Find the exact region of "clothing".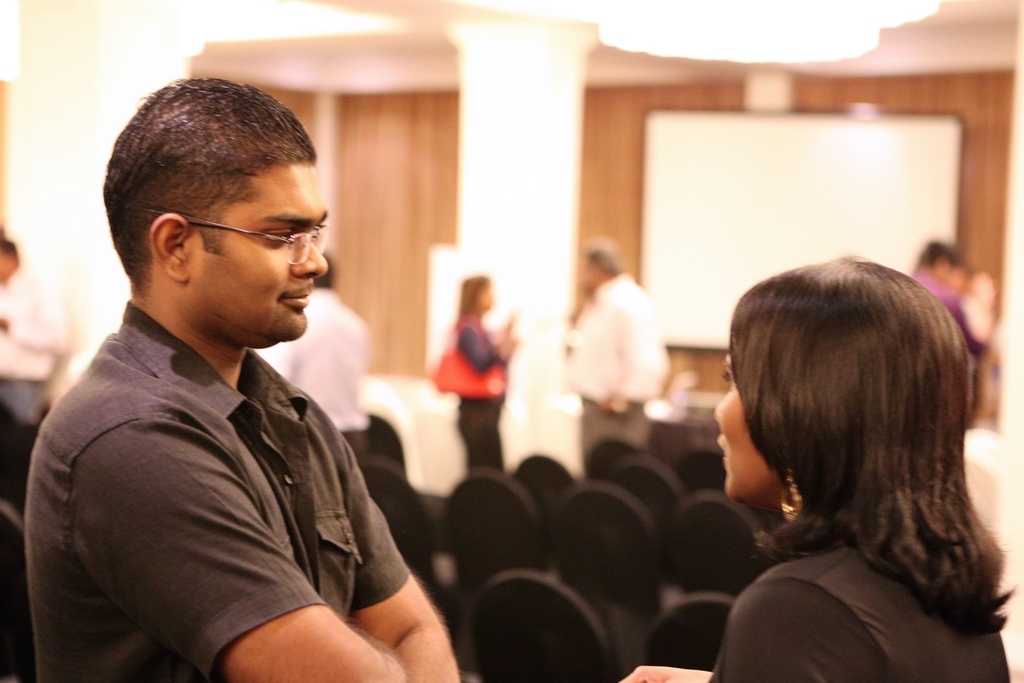
Exact region: (left=24, top=247, right=428, bottom=677).
